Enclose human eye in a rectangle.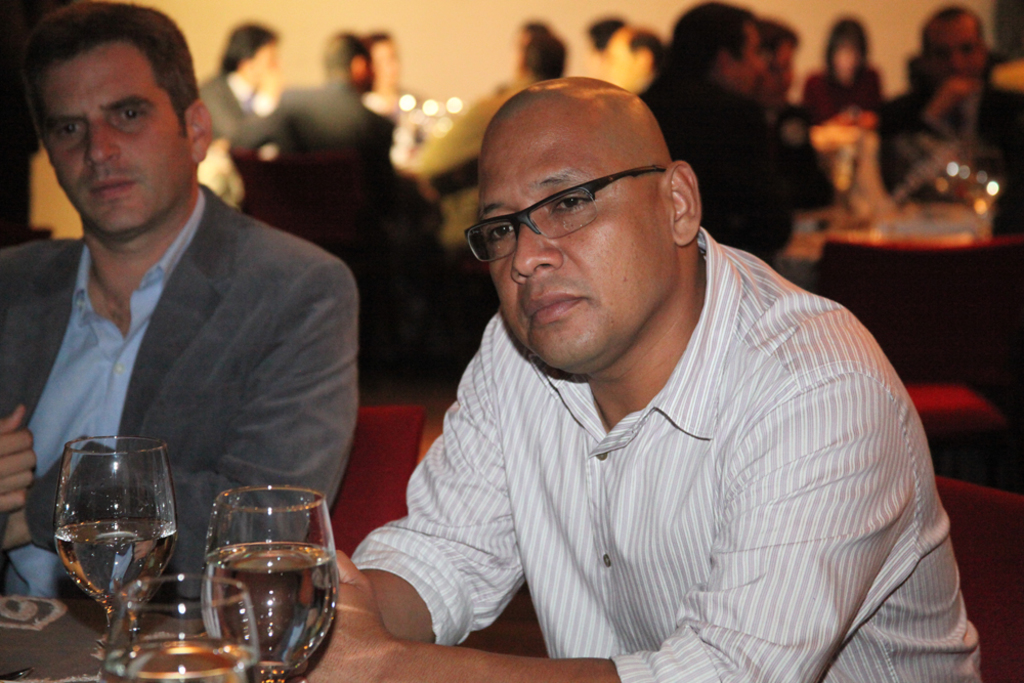
545 193 591 218.
